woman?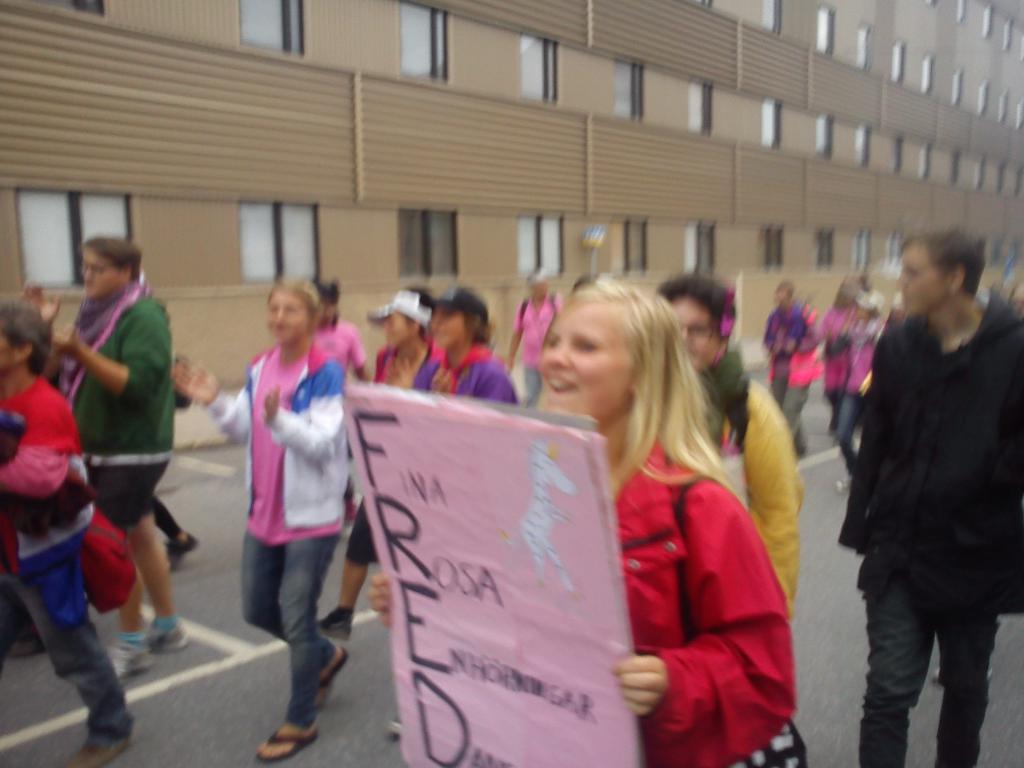
crop(362, 265, 790, 767)
